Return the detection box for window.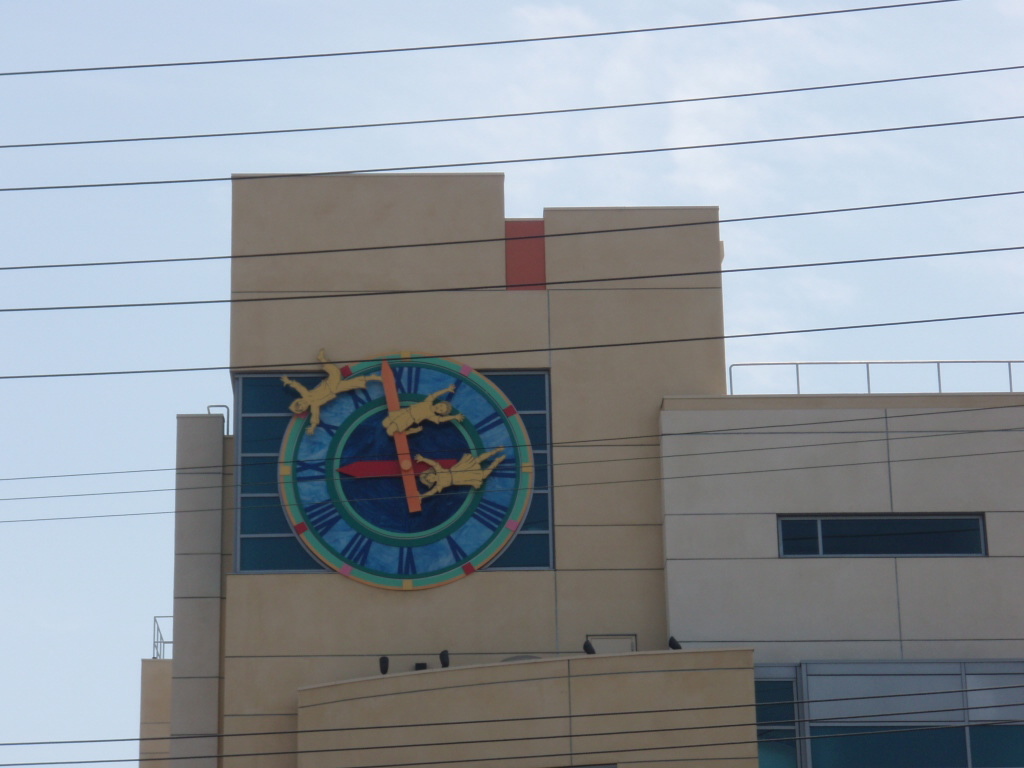
773 508 988 559.
